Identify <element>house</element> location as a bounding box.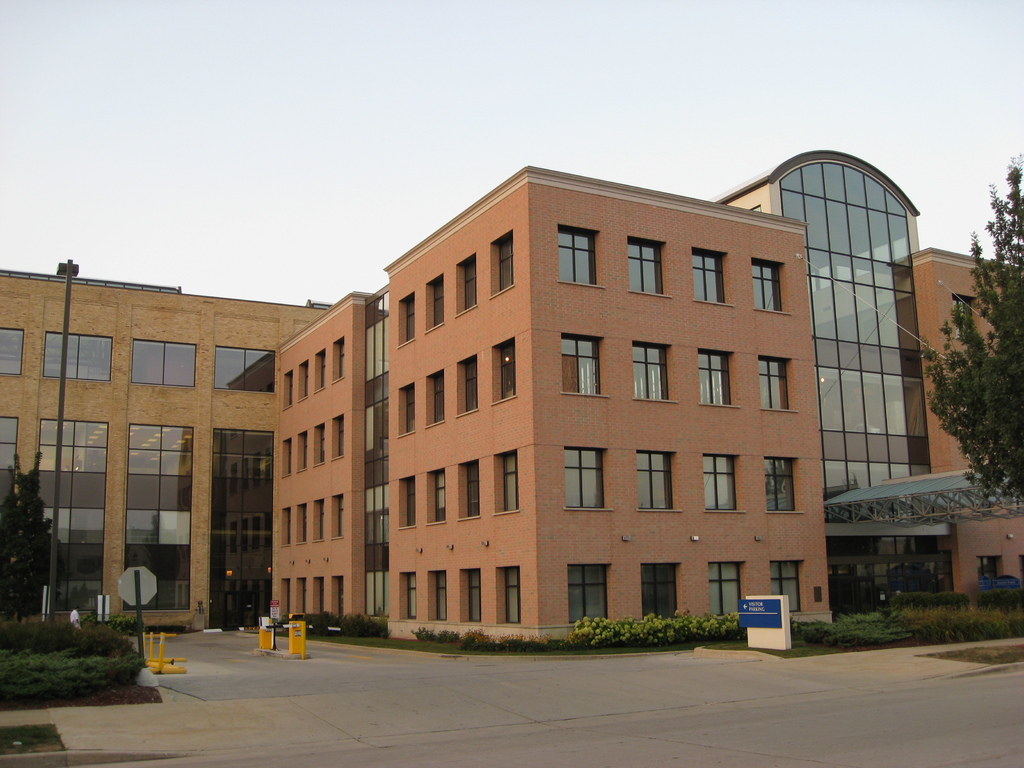
[0,266,324,631].
